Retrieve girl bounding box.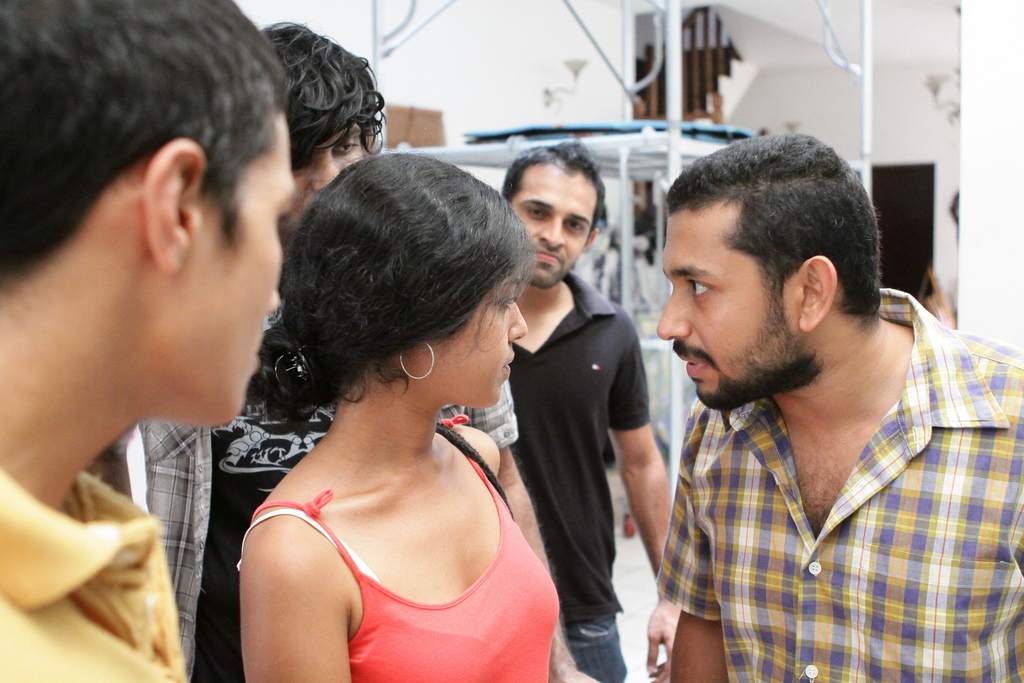
Bounding box: 232 147 604 682.
